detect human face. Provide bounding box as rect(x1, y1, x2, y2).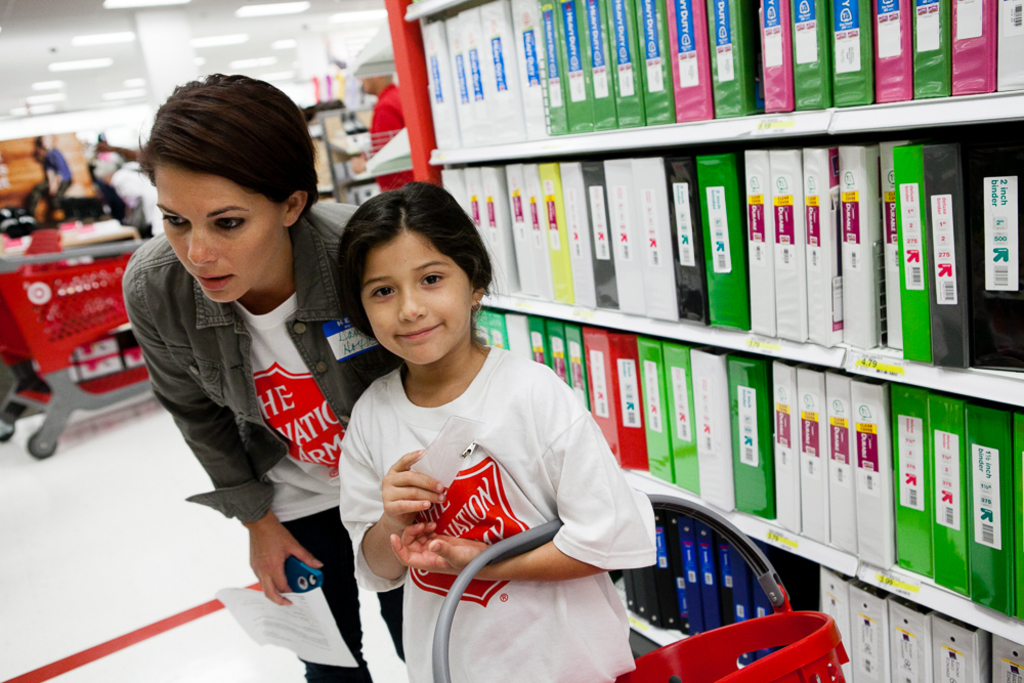
rect(158, 165, 279, 304).
